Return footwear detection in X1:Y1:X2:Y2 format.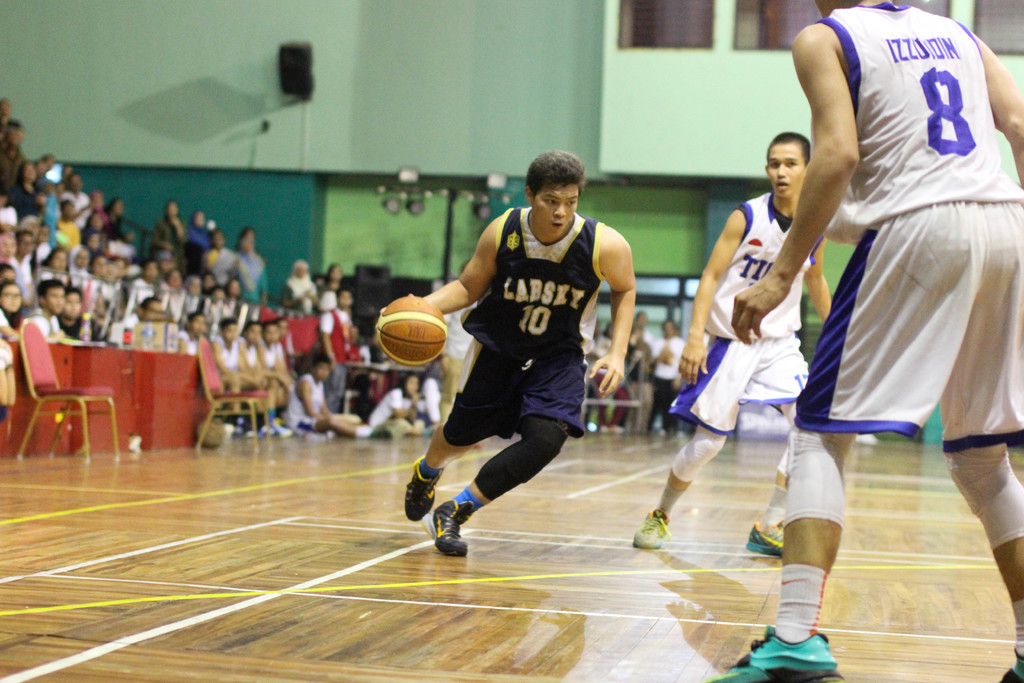
1001:650:1023:682.
